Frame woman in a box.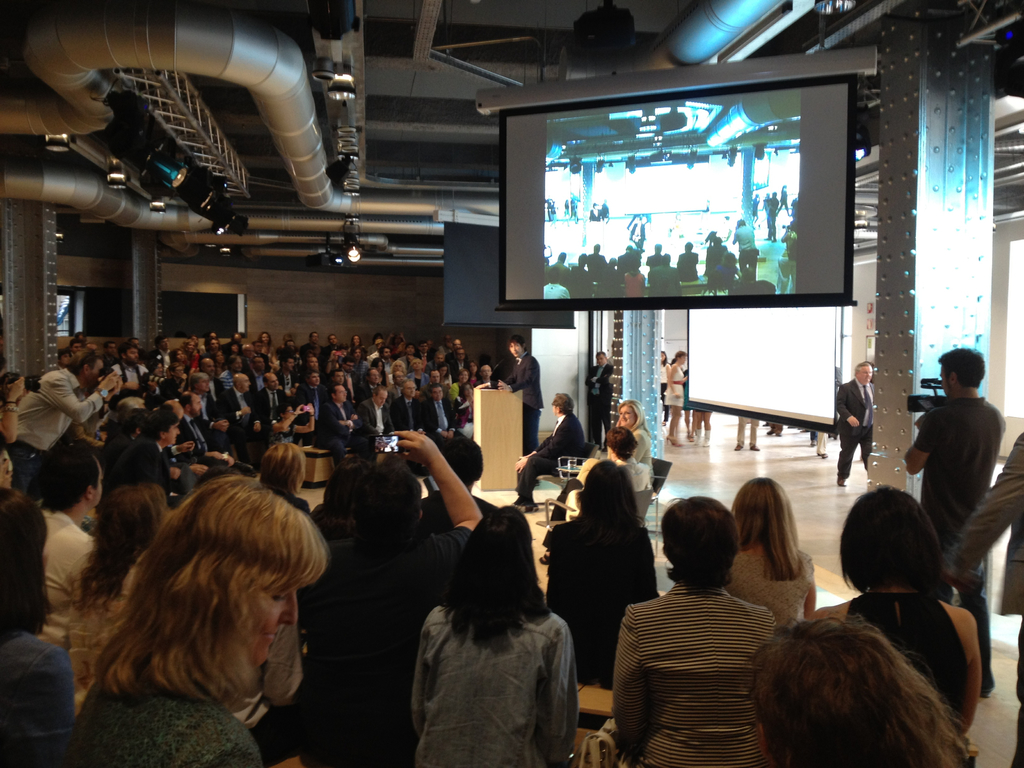
{"left": 68, "top": 477, "right": 332, "bottom": 767}.
